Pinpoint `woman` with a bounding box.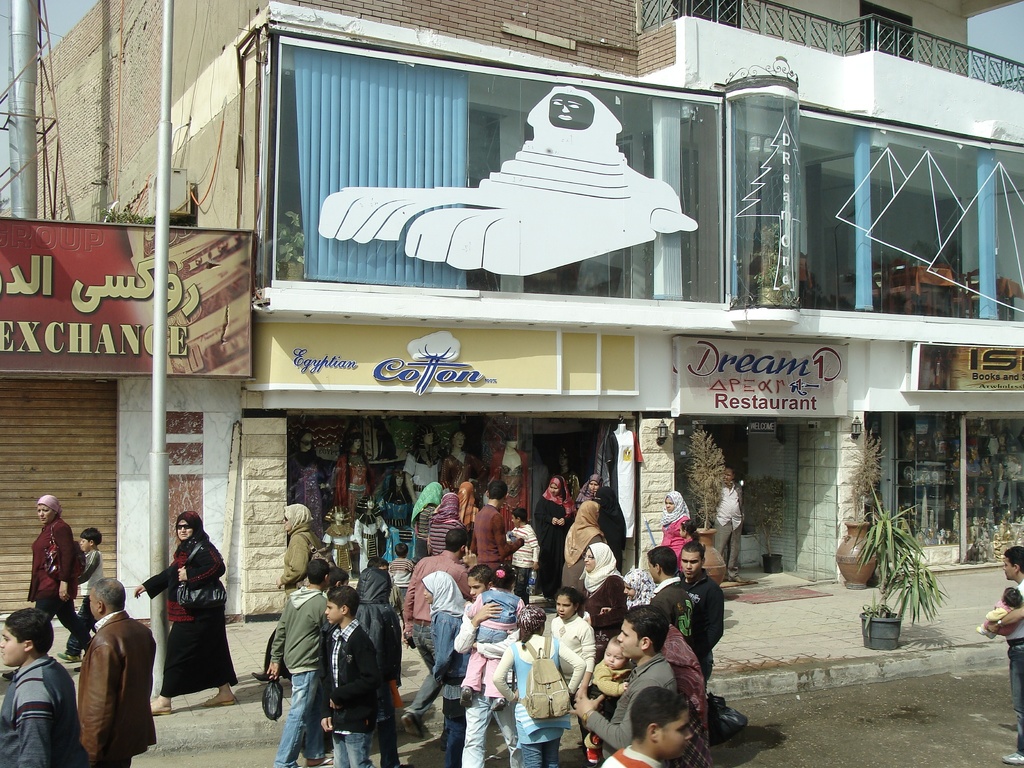
rect(562, 501, 604, 594).
